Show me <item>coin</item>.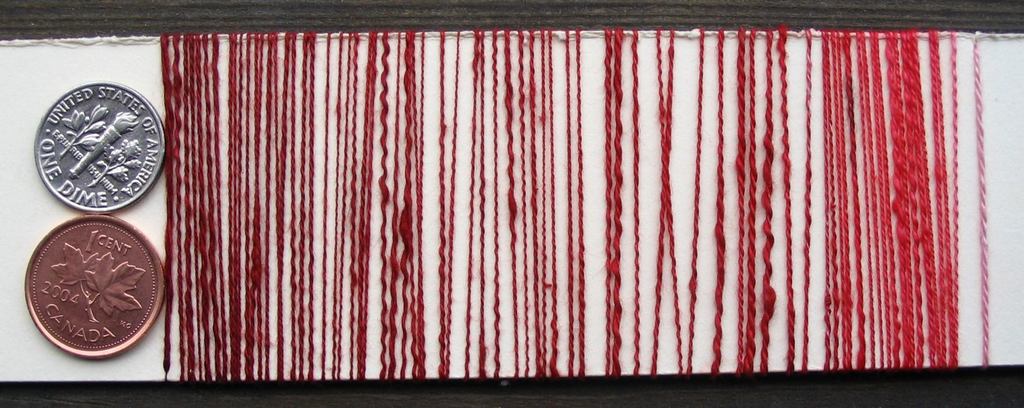
<item>coin</item> is here: region(33, 78, 165, 216).
